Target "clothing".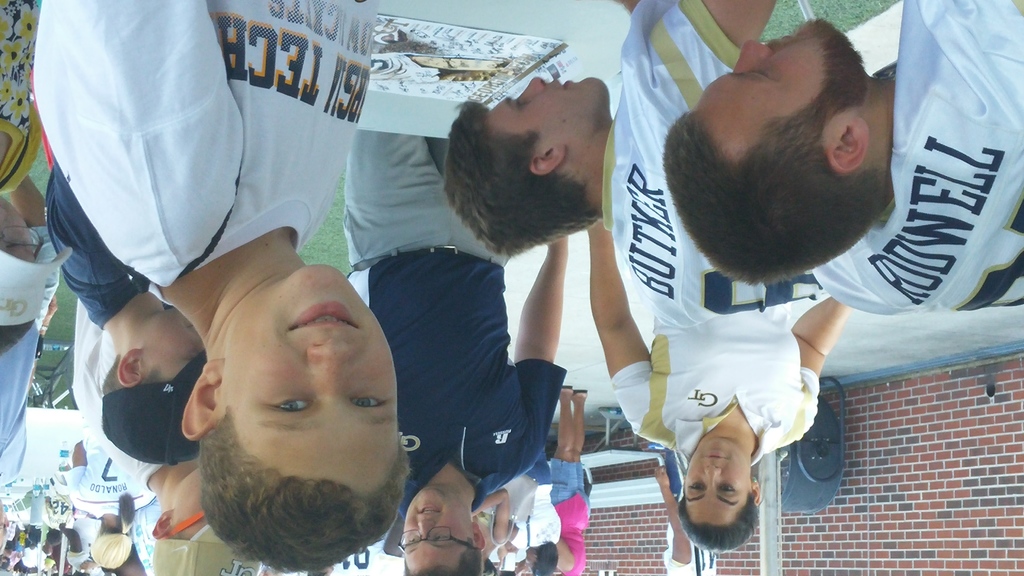
Target region: 29, 0, 378, 303.
